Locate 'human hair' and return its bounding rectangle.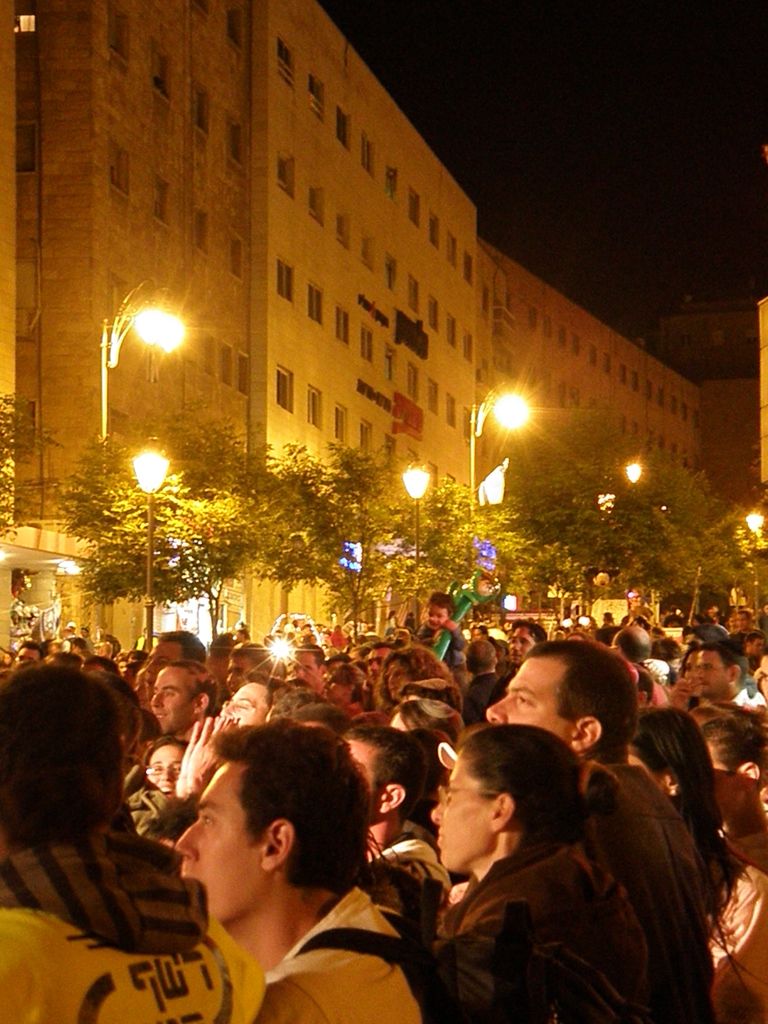
462, 722, 584, 842.
